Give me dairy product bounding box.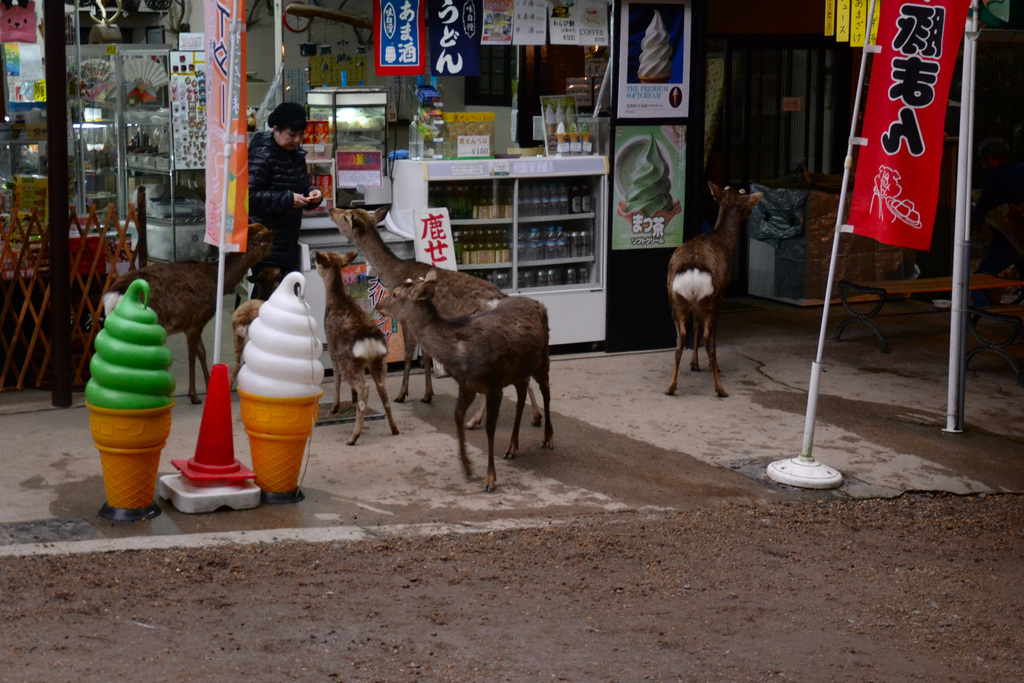
x1=81 y1=280 x2=174 y2=414.
